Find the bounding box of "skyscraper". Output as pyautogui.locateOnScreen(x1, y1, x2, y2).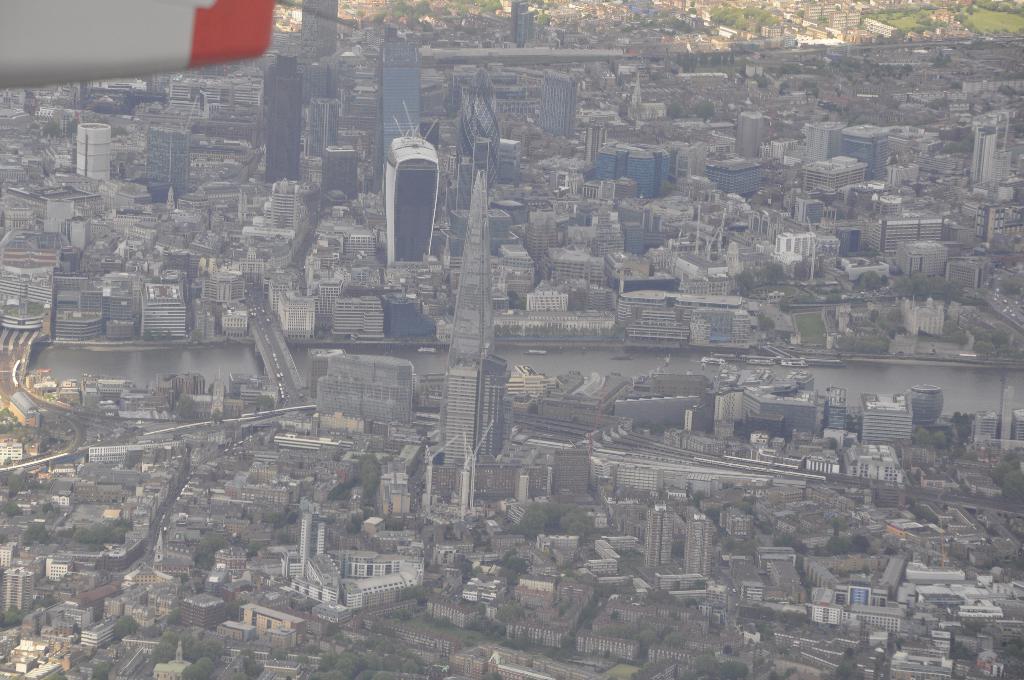
pyautogui.locateOnScreen(531, 71, 575, 147).
